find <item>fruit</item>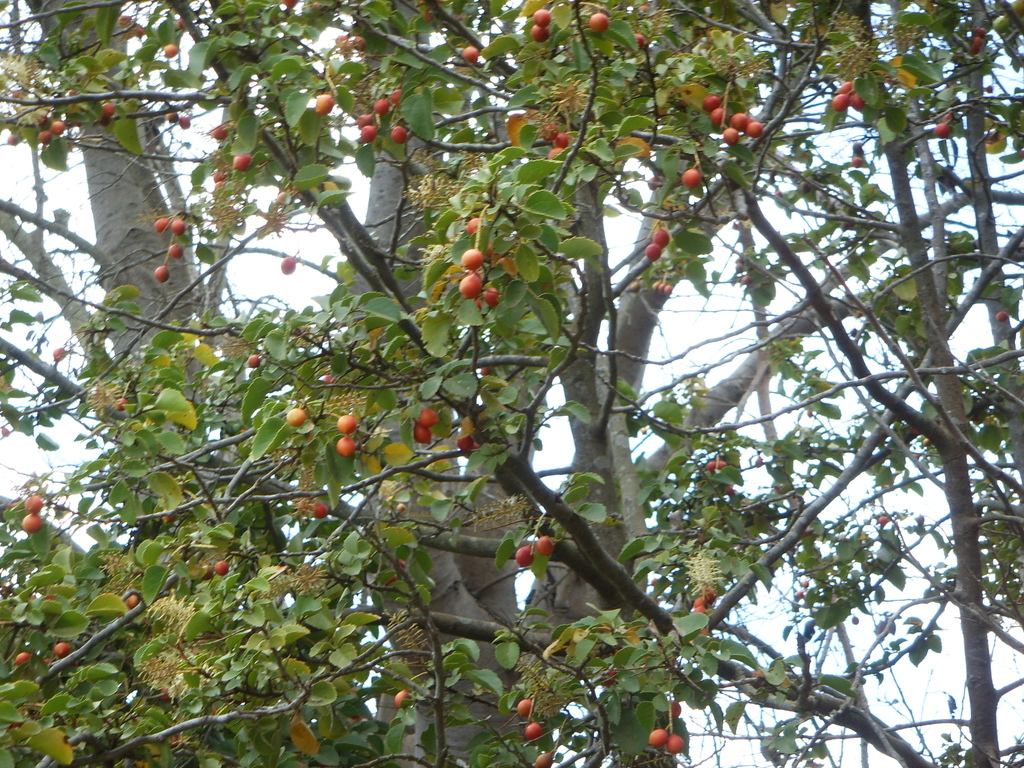
[285,404,305,426]
